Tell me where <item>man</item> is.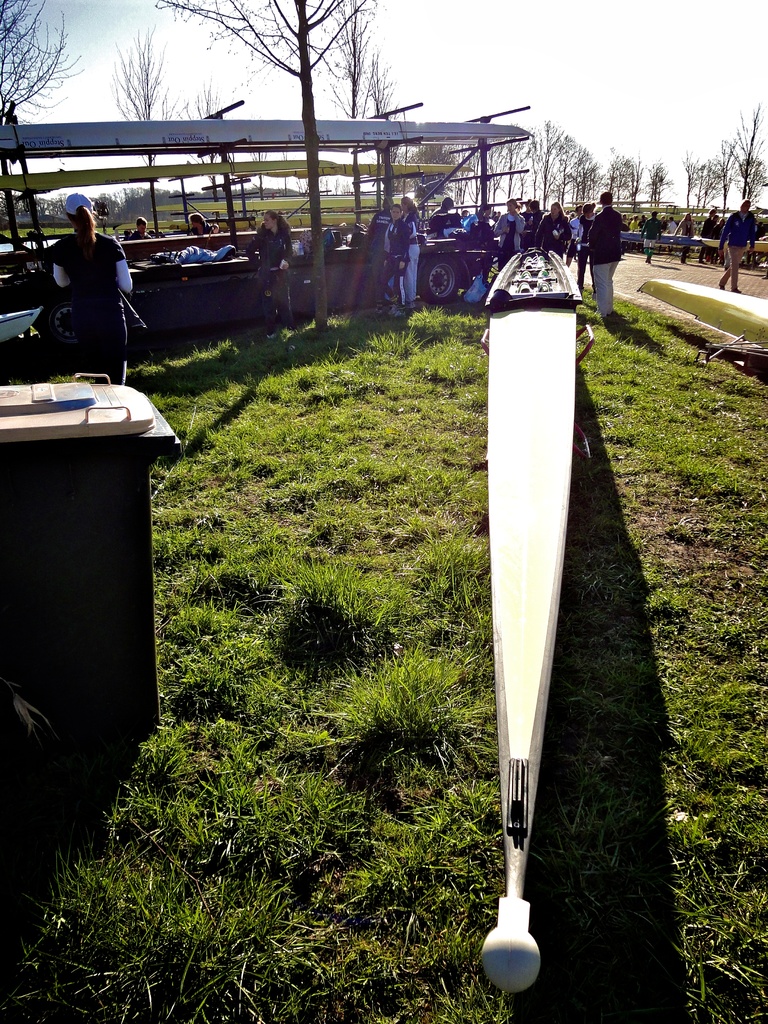
<item>man</item> is at [x1=573, y1=200, x2=597, y2=302].
